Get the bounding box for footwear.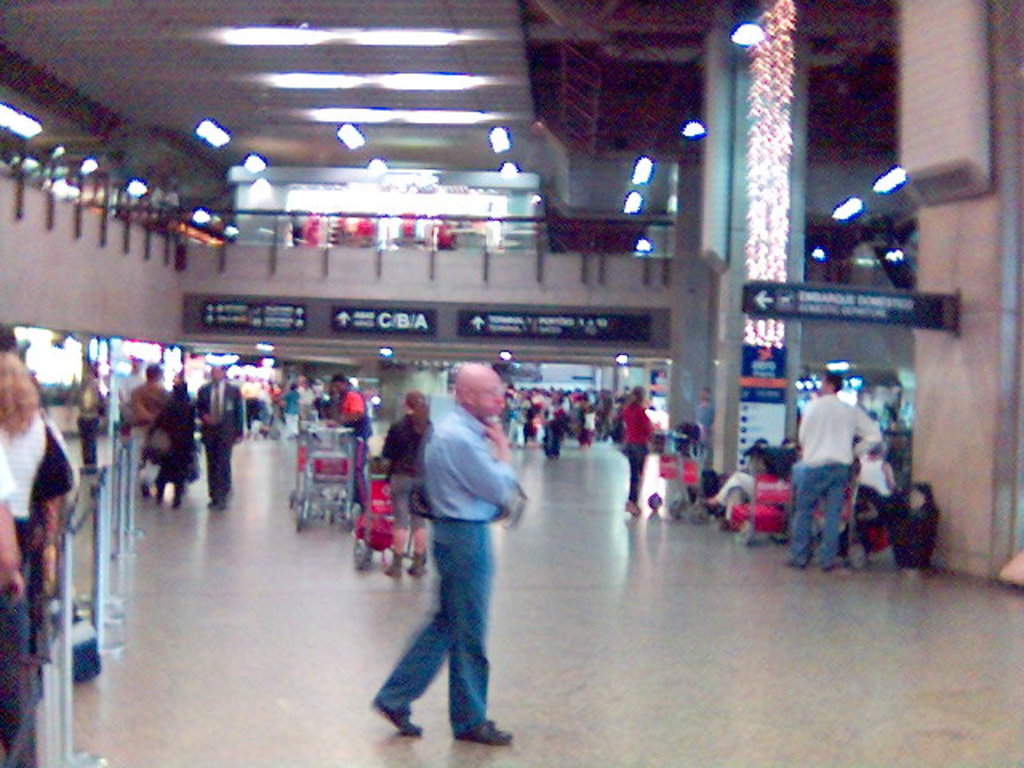
pyautogui.locateOnScreen(458, 722, 512, 747).
